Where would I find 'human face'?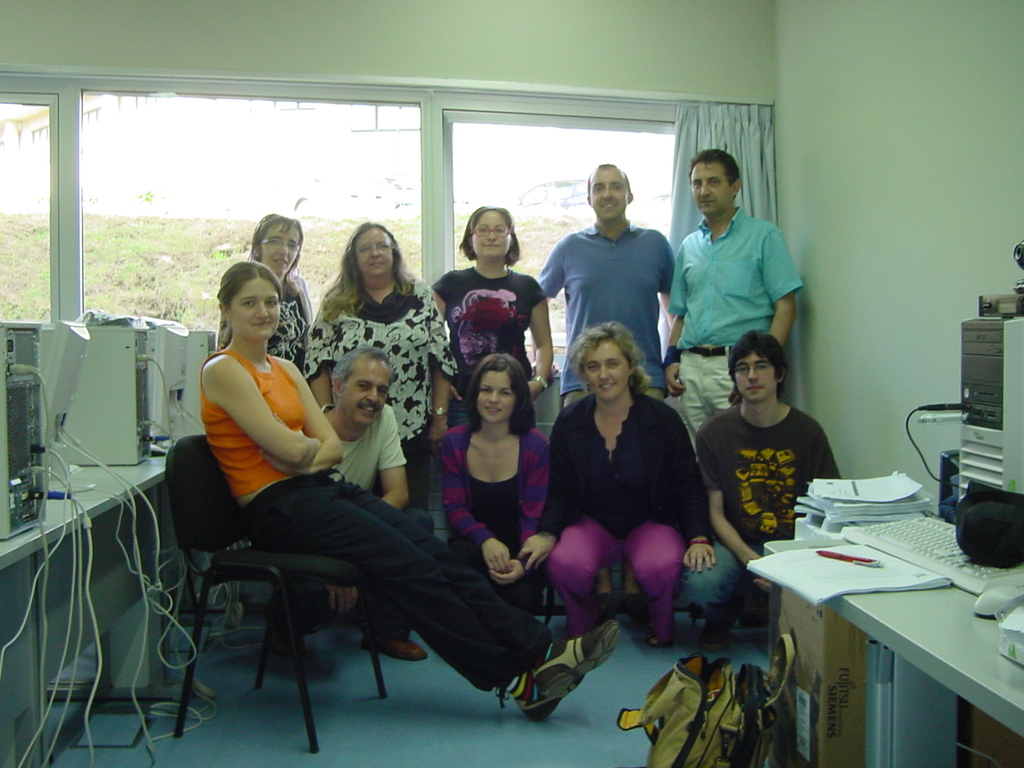
At l=229, t=273, r=285, b=349.
